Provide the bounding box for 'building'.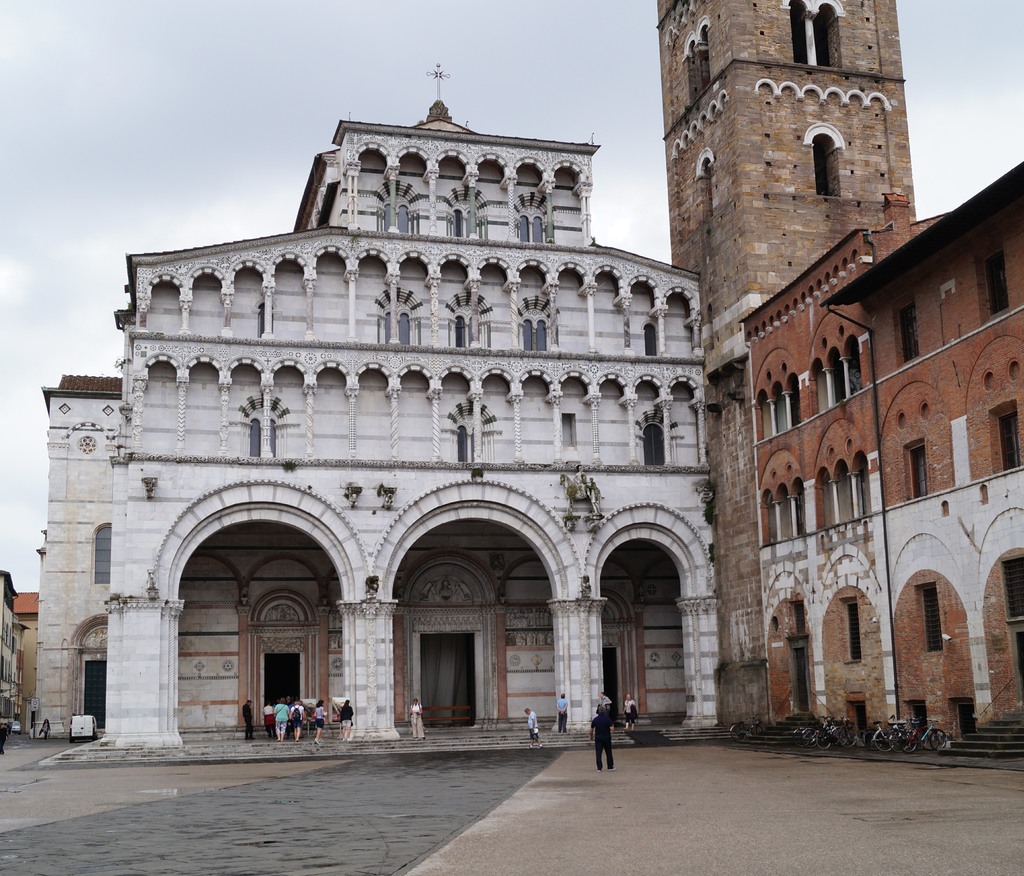
x1=29 y1=58 x2=721 y2=734.
